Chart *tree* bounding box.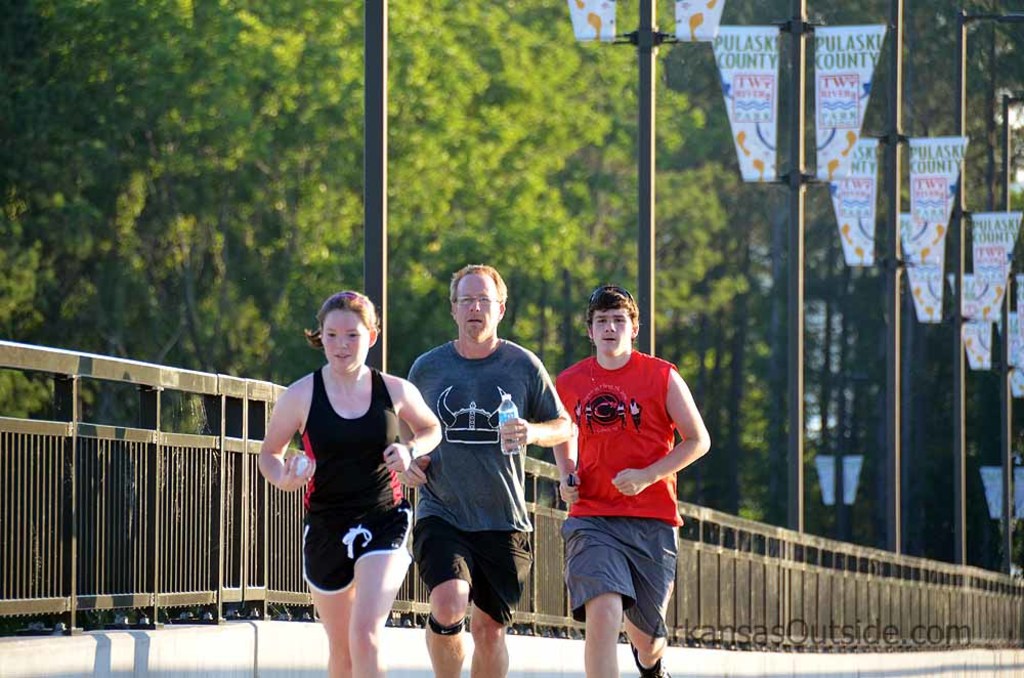
Charted: 893, 2, 1023, 574.
